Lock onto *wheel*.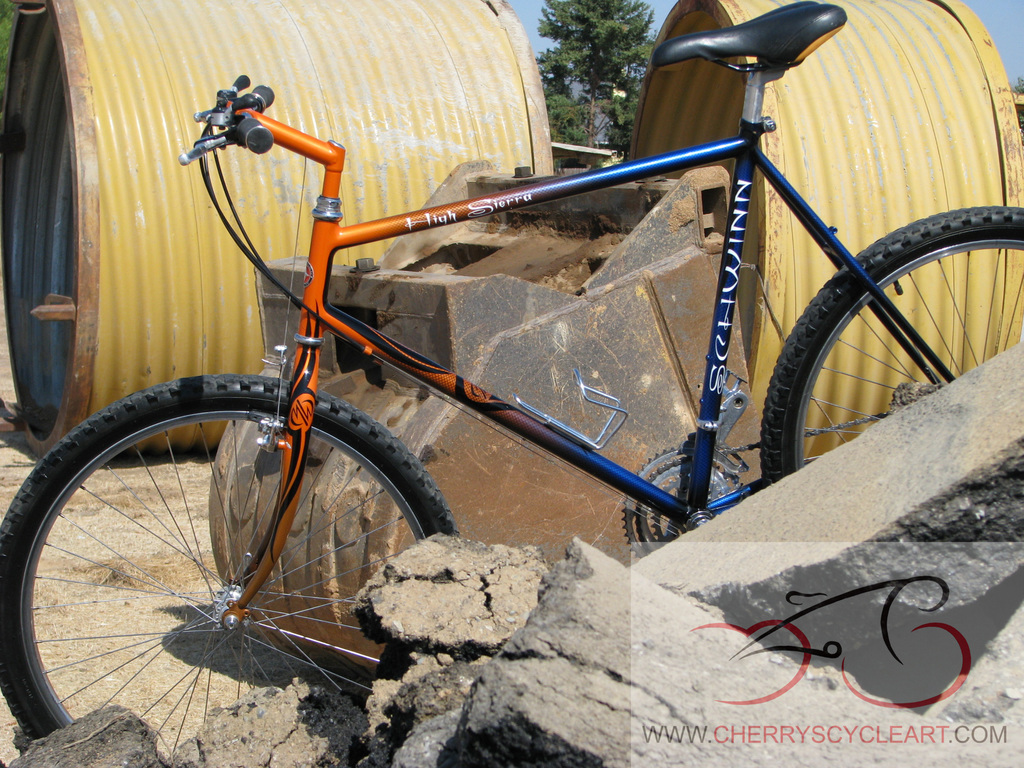
Locked: (left=753, top=204, right=1023, bottom=490).
